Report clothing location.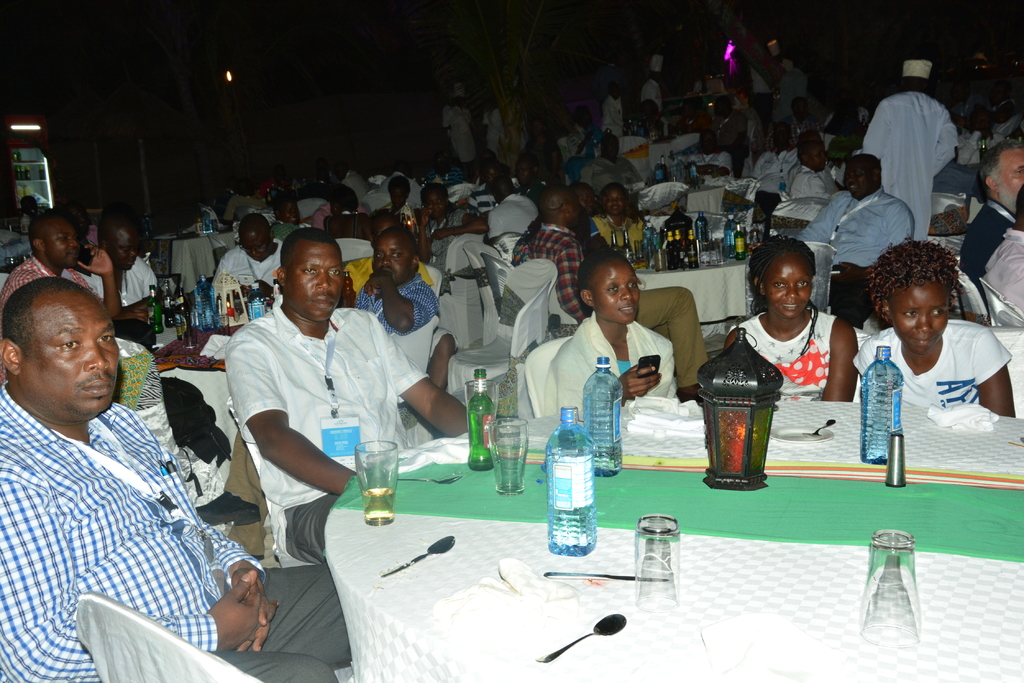
Report: x1=730 y1=314 x2=839 y2=411.
